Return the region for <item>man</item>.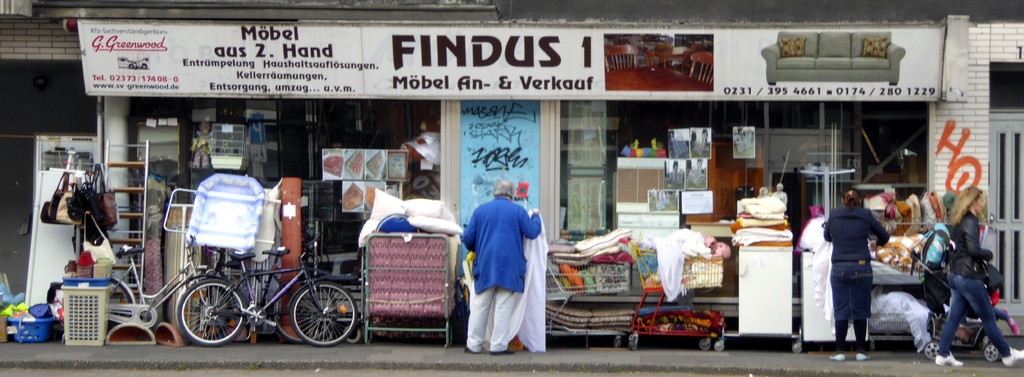
bbox=[456, 174, 546, 362].
